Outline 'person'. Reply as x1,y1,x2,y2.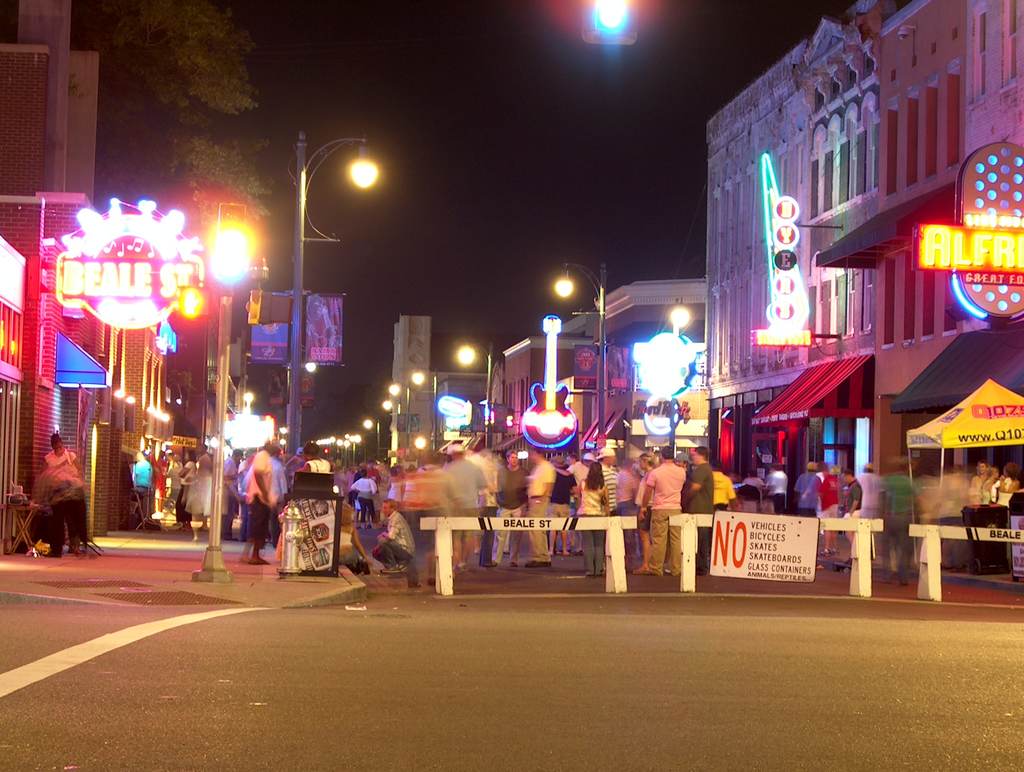
246,436,276,563.
